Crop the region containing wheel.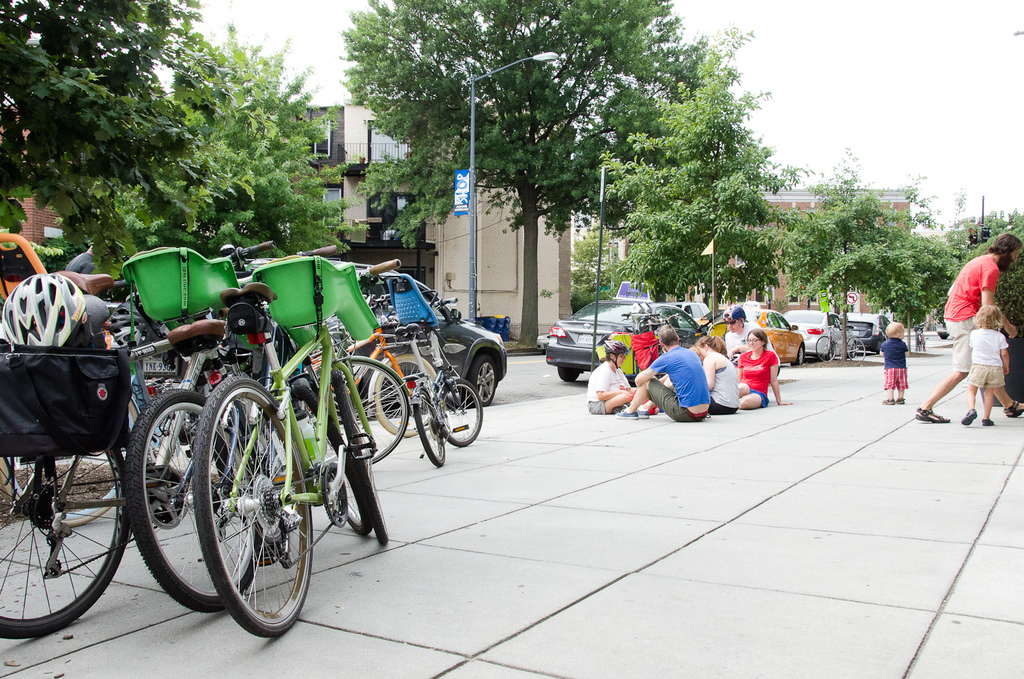
Crop region: {"x1": 845, "y1": 337, "x2": 866, "y2": 360}.
